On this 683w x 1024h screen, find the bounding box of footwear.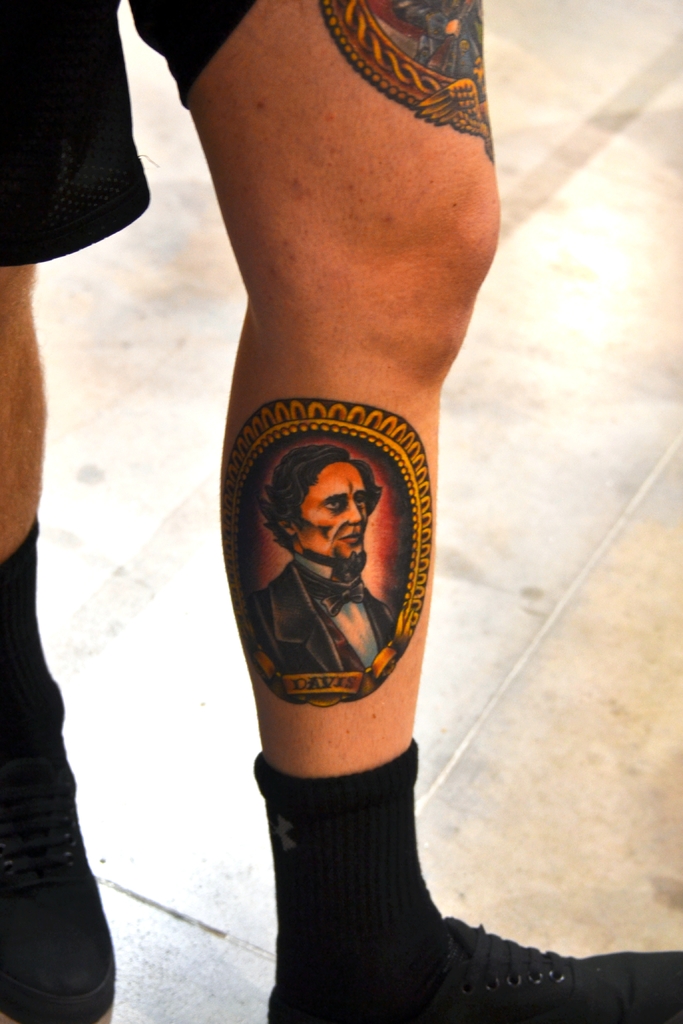
Bounding box: (0, 772, 120, 1023).
